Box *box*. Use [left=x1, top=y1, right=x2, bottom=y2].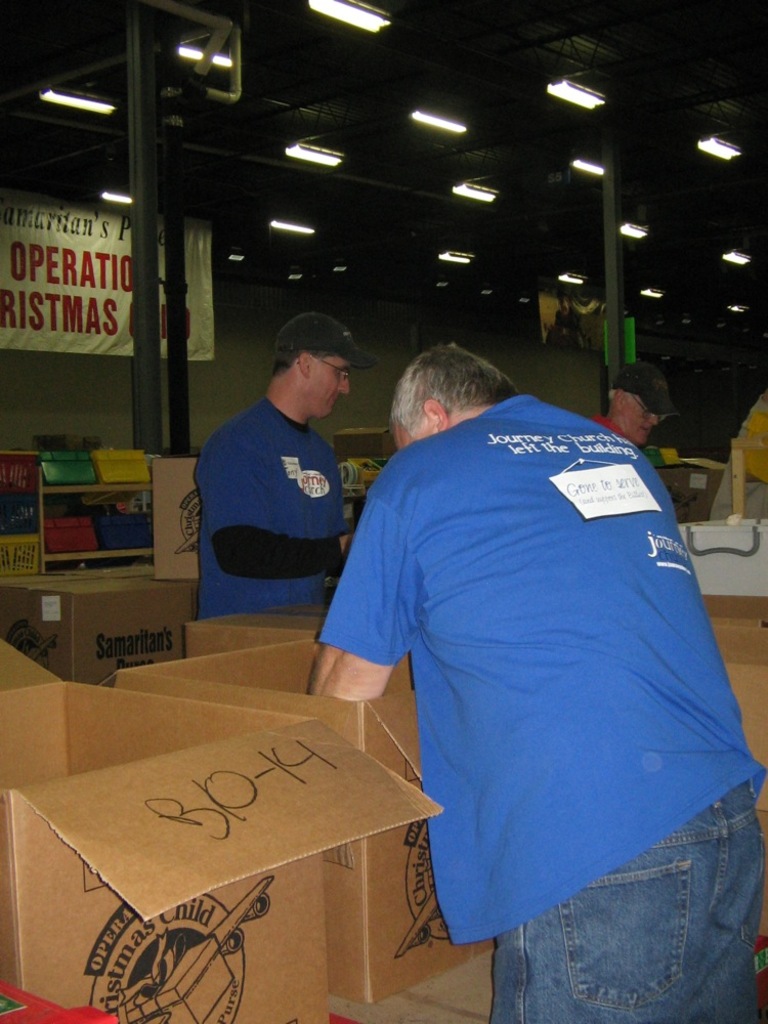
[left=103, top=626, right=505, bottom=1009].
